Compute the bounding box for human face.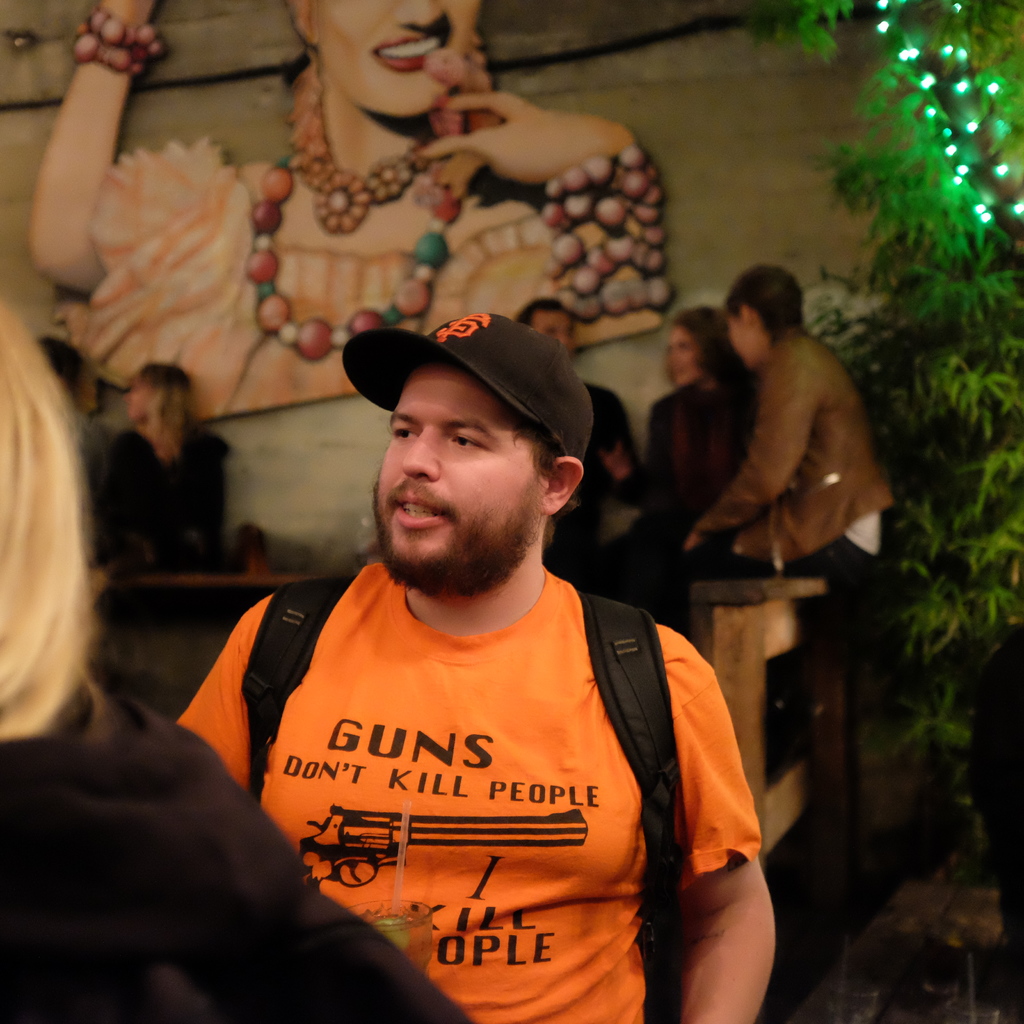
pyautogui.locateOnScreen(312, 0, 479, 118).
